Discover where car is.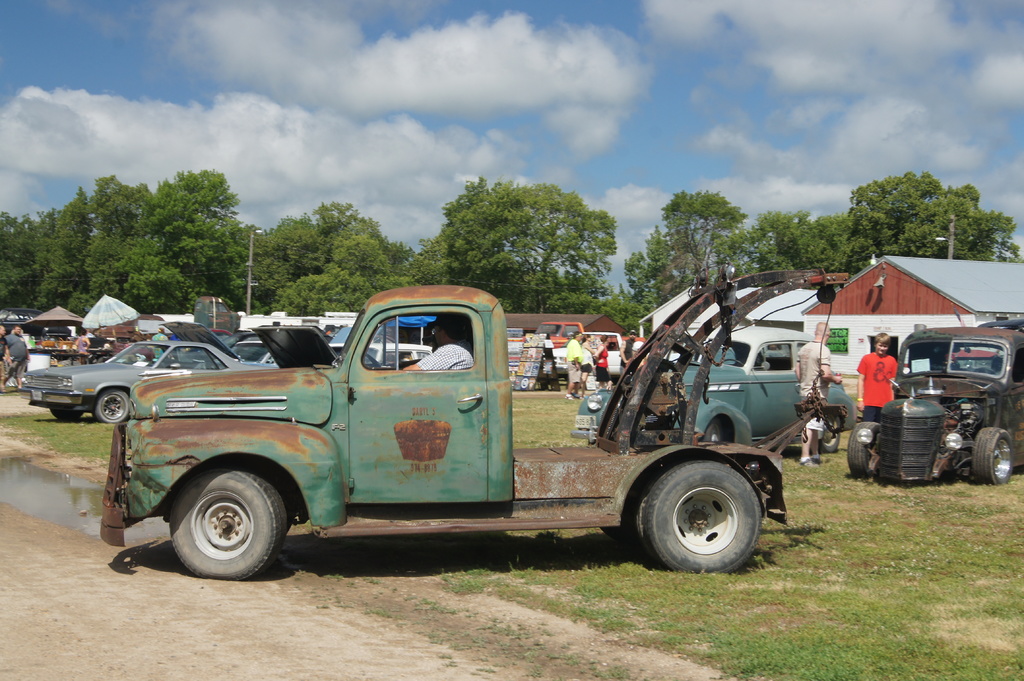
Discovered at {"x1": 846, "y1": 324, "x2": 1023, "y2": 487}.
